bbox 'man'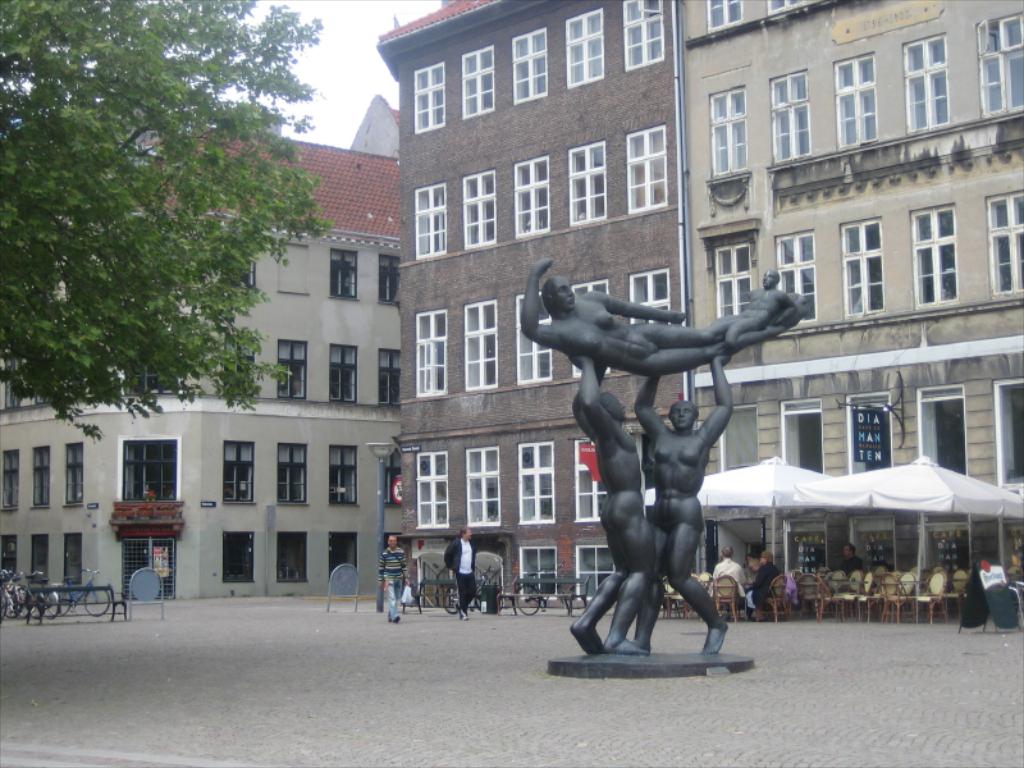
bbox=(376, 532, 411, 620)
